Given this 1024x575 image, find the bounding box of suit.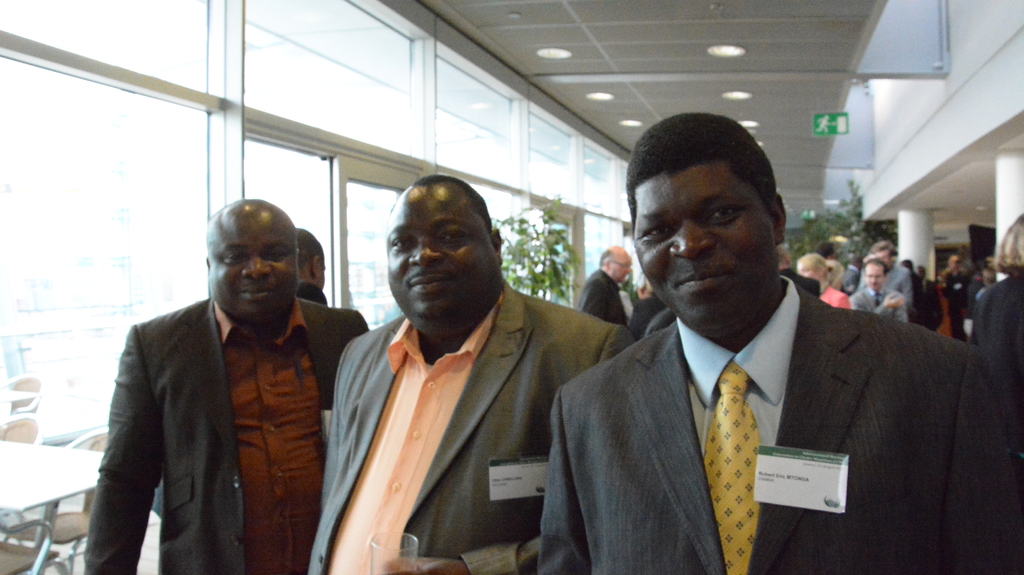
<bbox>535, 213, 990, 558</bbox>.
